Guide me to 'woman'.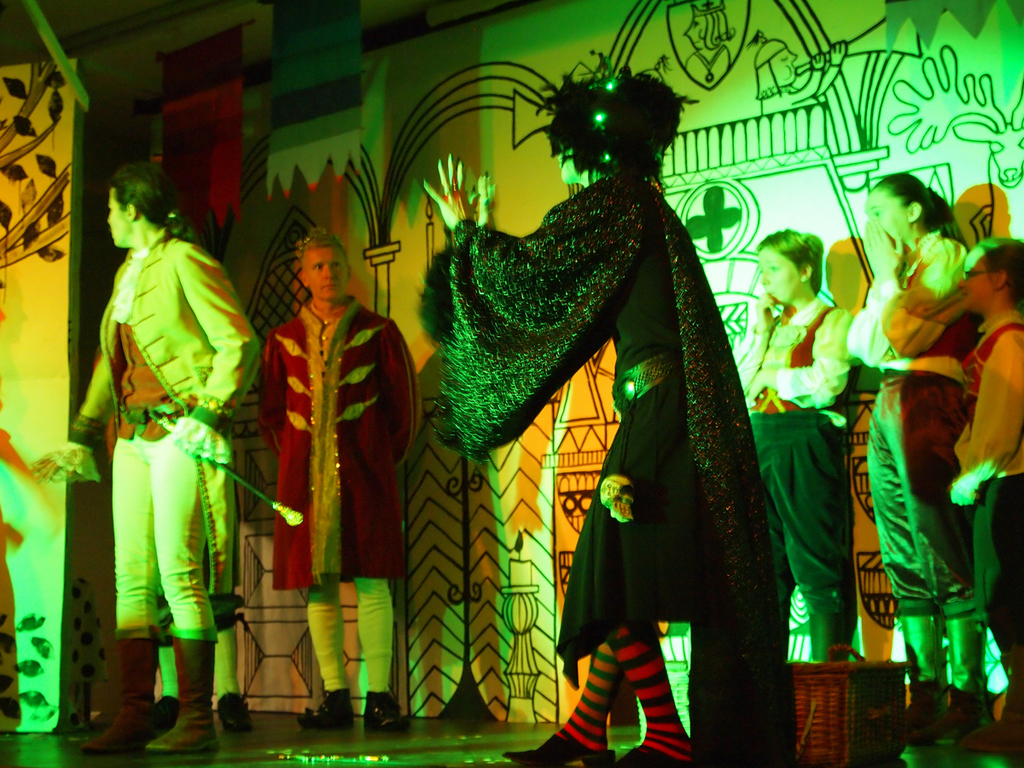
Guidance: {"left": 732, "top": 225, "right": 854, "bottom": 658}.
